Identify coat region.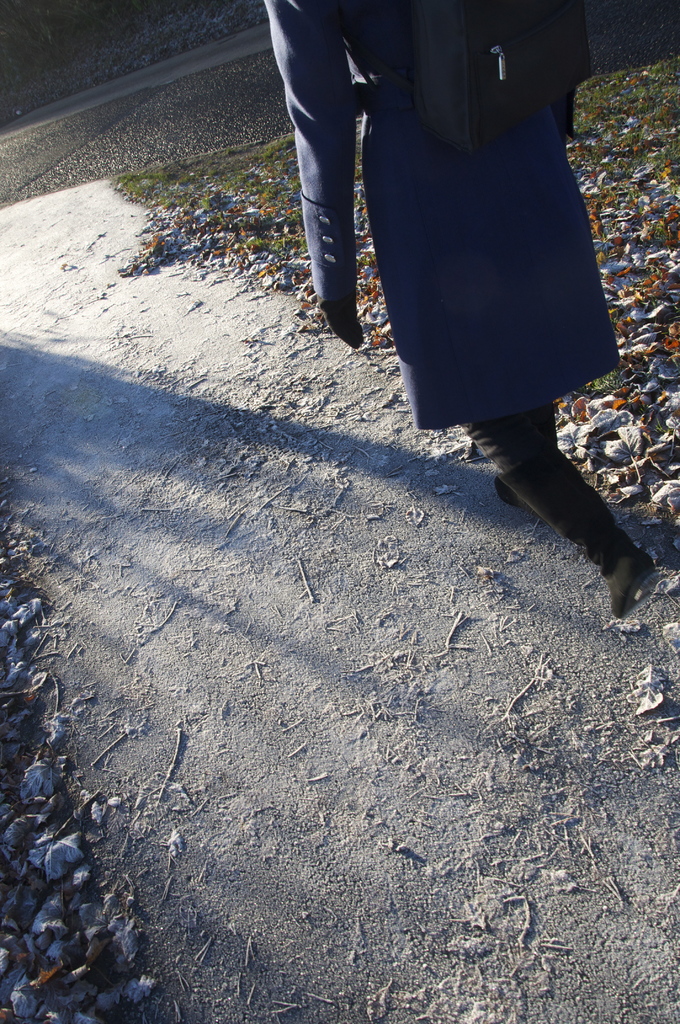
Region: bbox(267, 0, 641, 356).
